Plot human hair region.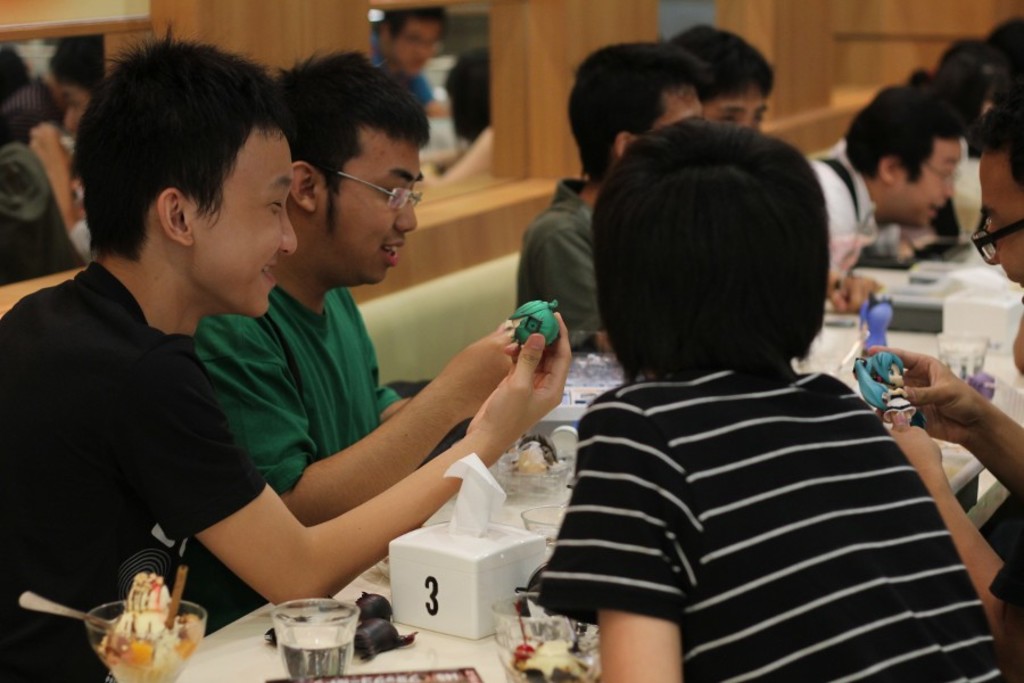
Plotted at (x1=576, y1=113, x2=836, y2=387).
